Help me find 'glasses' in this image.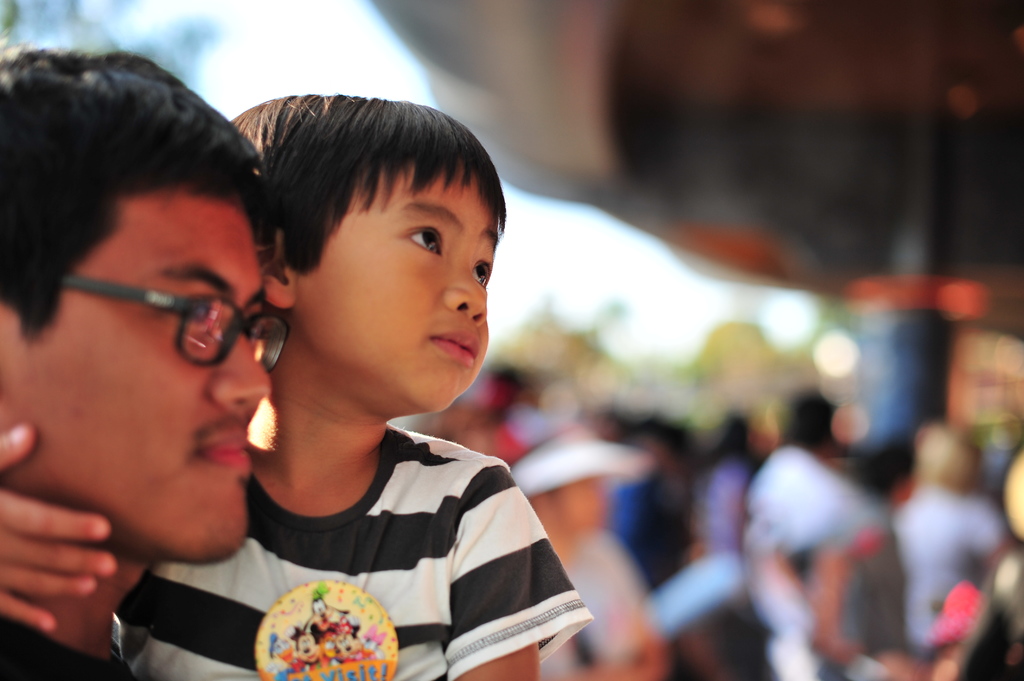
Found it: left=51, top=264, right=271, bottom=359.
